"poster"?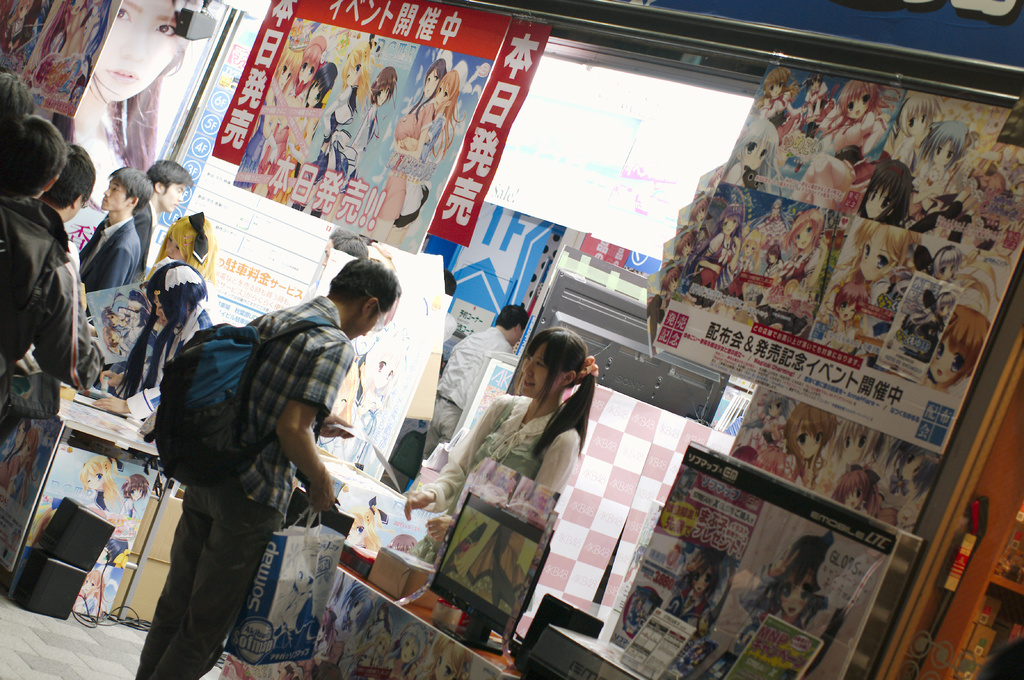
bbox(207, 0, 555, 255)
